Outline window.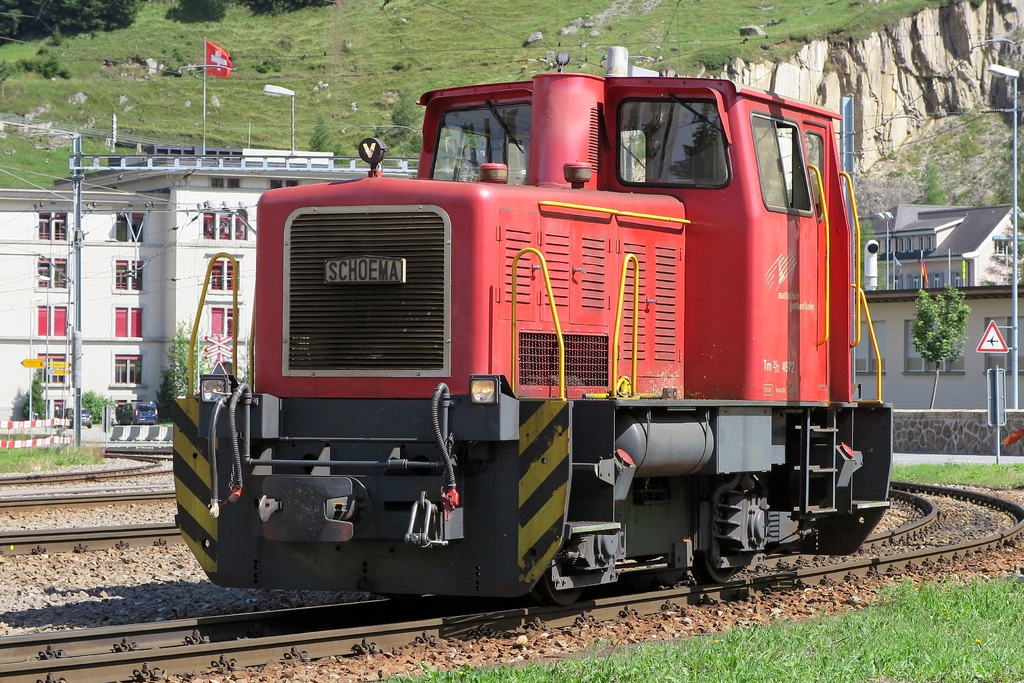
Outline: (115, 215, 141, 241).
